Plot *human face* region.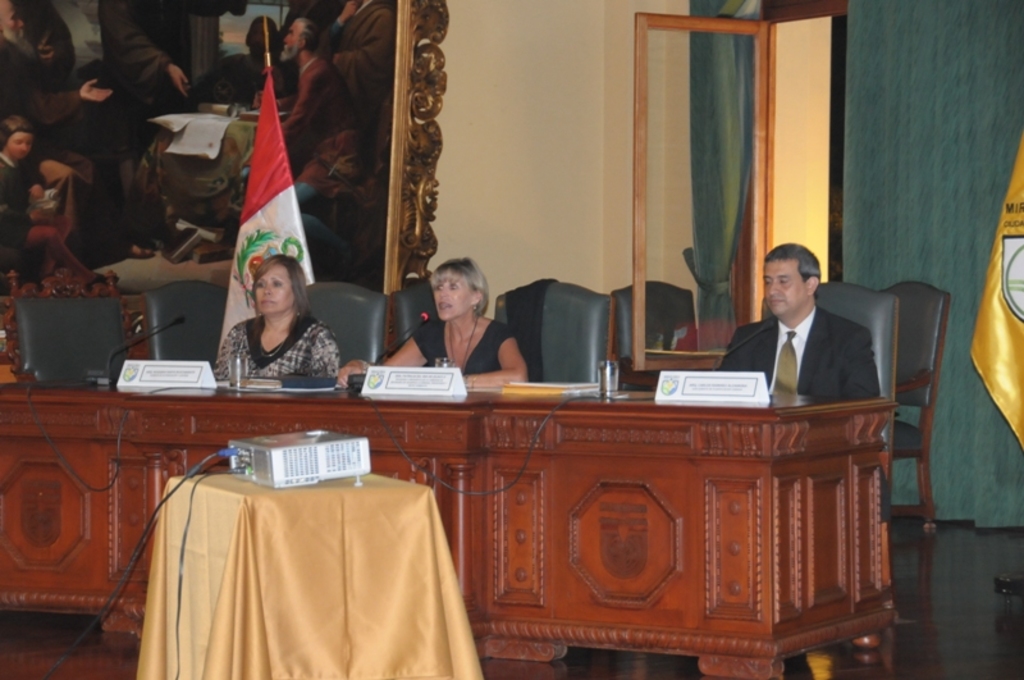
Plotted at <bbox>256, 268, 291, 309</bbox>.
